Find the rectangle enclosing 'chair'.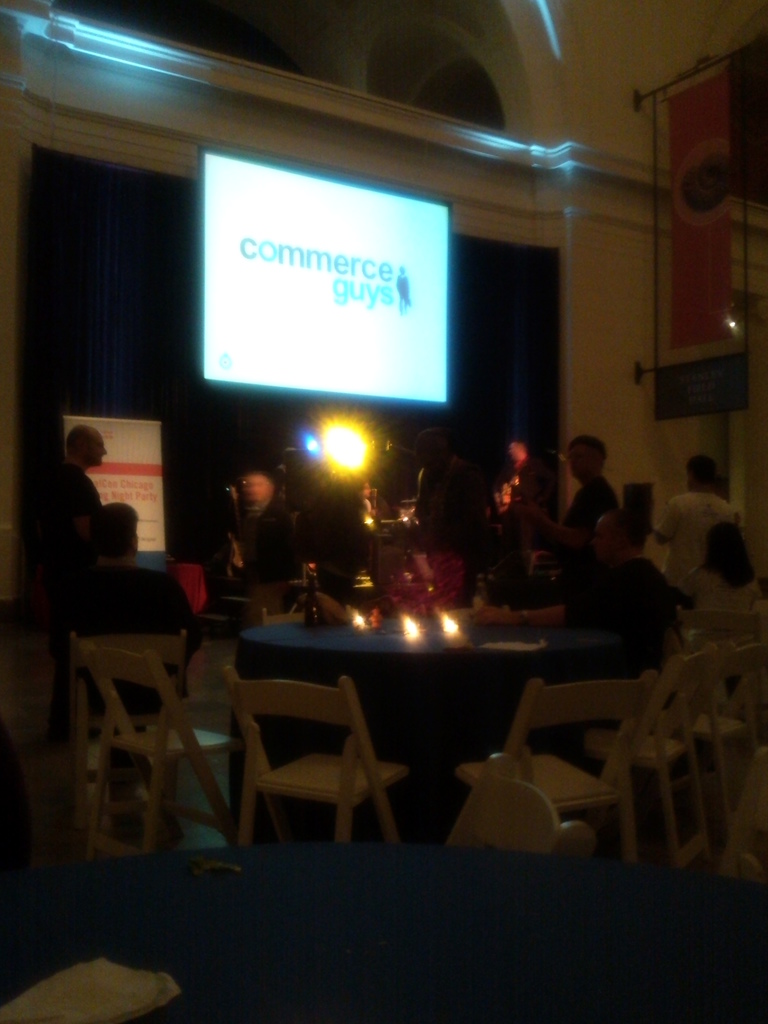
rect(446, 769, 572, 856).
